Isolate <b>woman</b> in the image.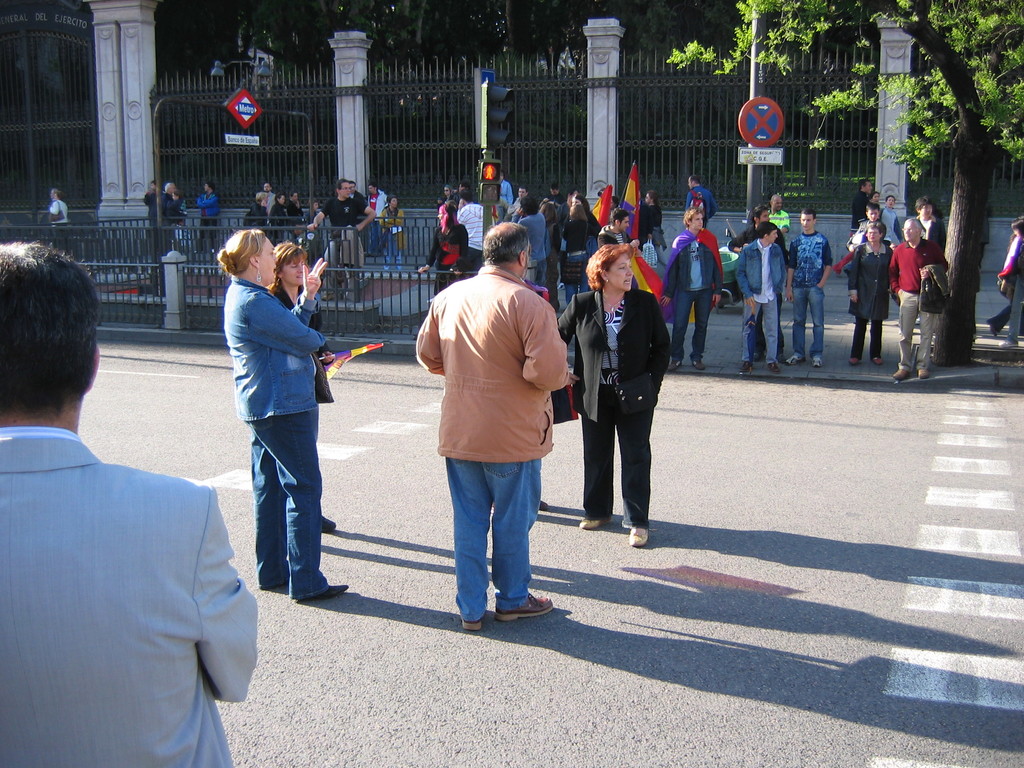
Isolated region: 205 228 351 604.
